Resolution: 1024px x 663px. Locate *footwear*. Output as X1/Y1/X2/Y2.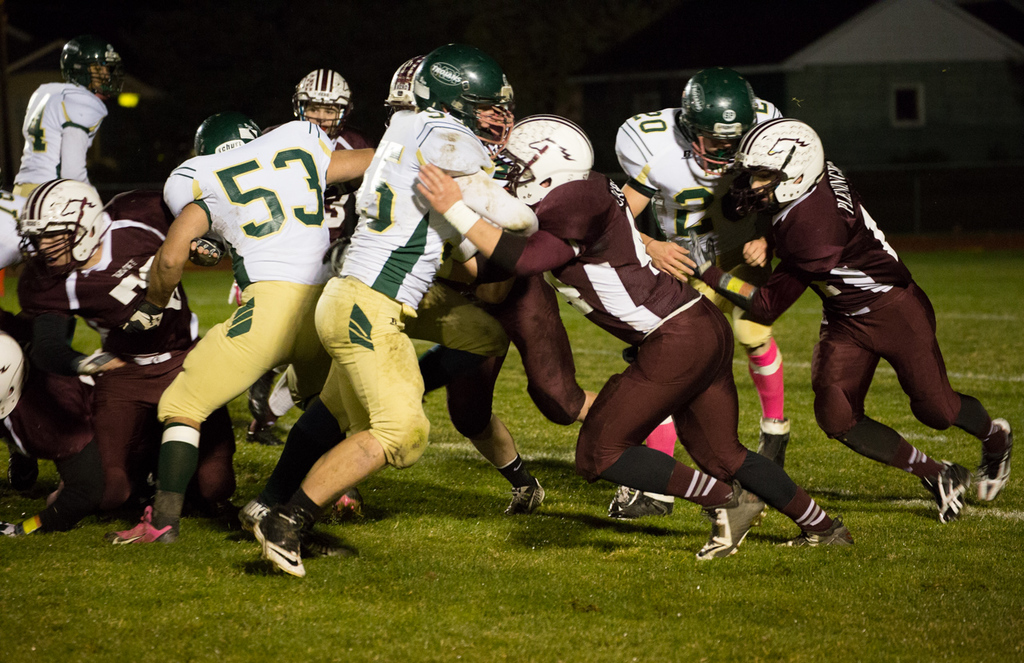
6/453/38/488.
